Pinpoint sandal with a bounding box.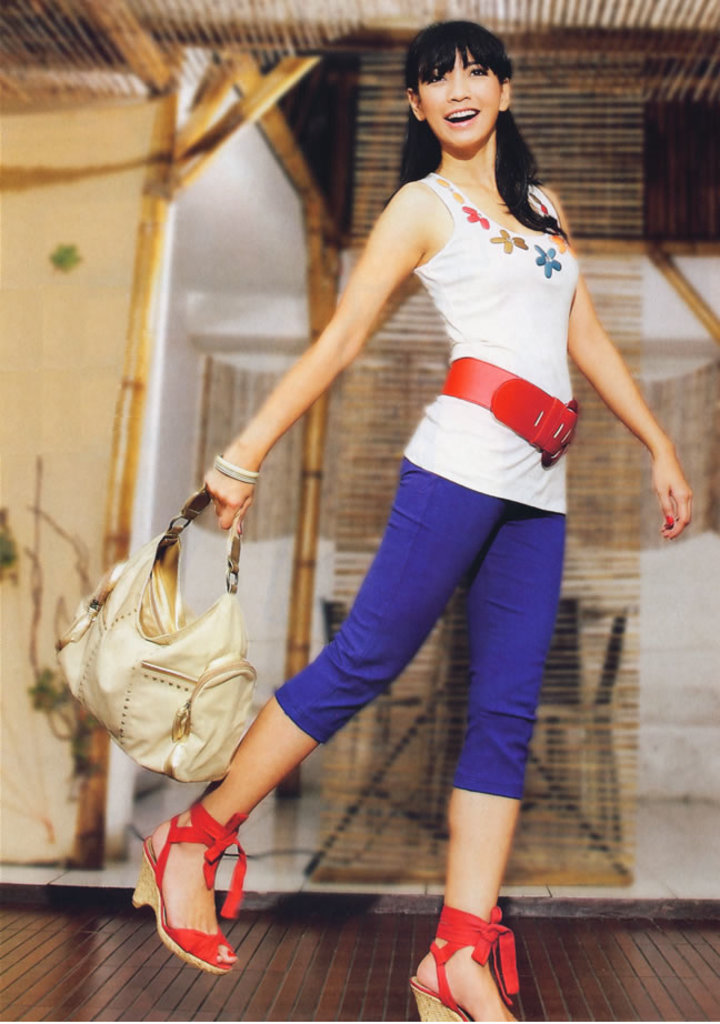
x1=131 y1=792 x2=263 y2=967.
